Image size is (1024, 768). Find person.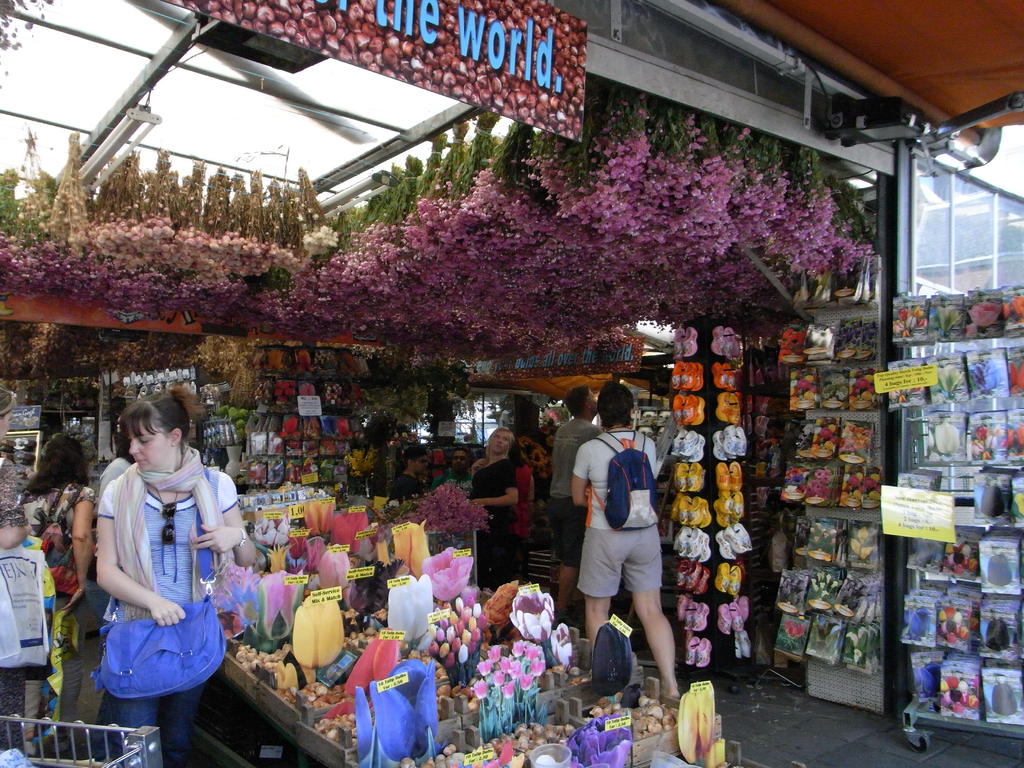
572:398:669:700.
